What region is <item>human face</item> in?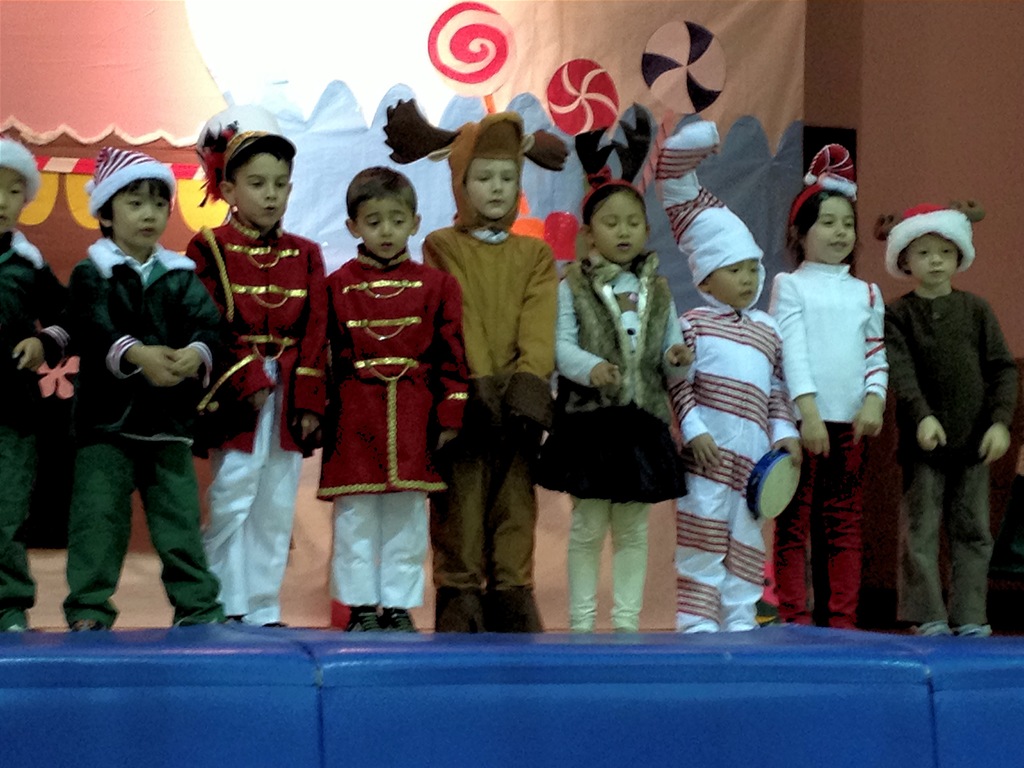
[x1=0, y1=171, x2=26, y2=230].
